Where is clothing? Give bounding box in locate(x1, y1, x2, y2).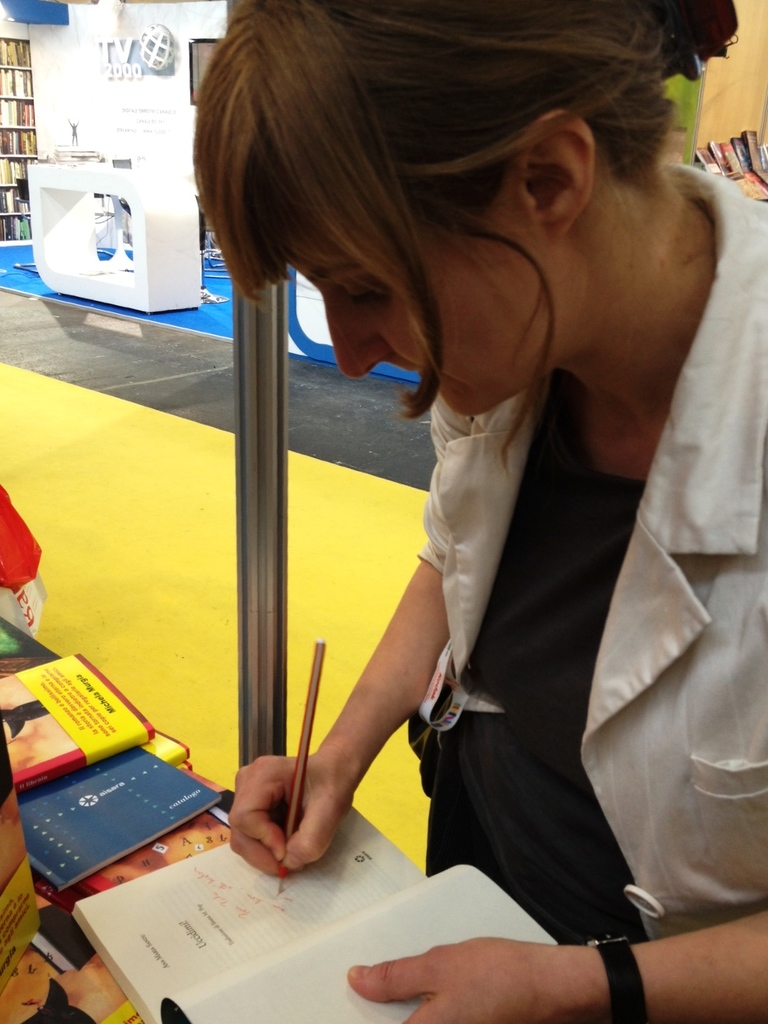
locate(374, 224, 734, 979).
